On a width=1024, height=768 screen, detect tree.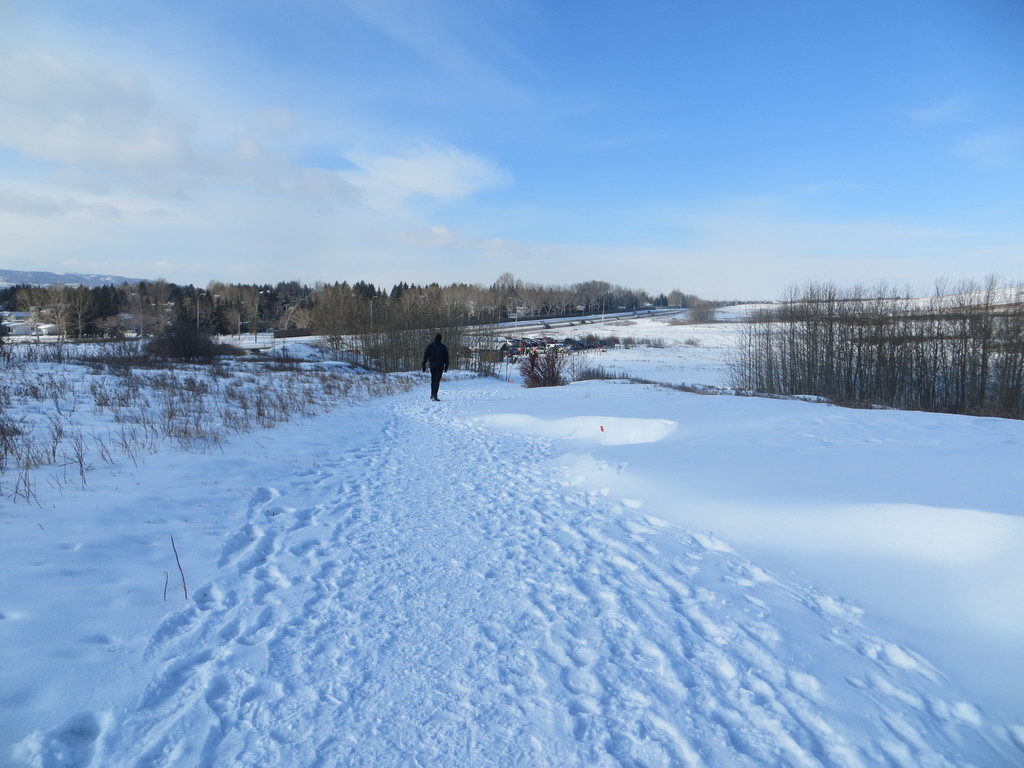
<region>669, 288, 685, 305</region>.
